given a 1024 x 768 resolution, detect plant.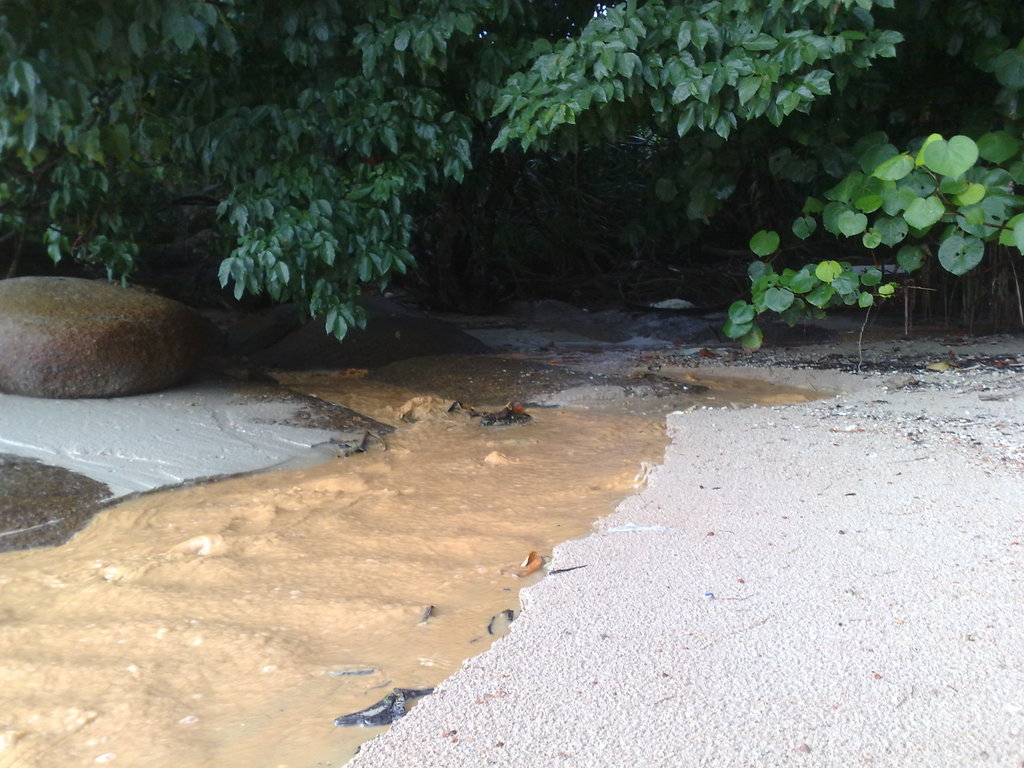
[722, 0, 1023, 353].
